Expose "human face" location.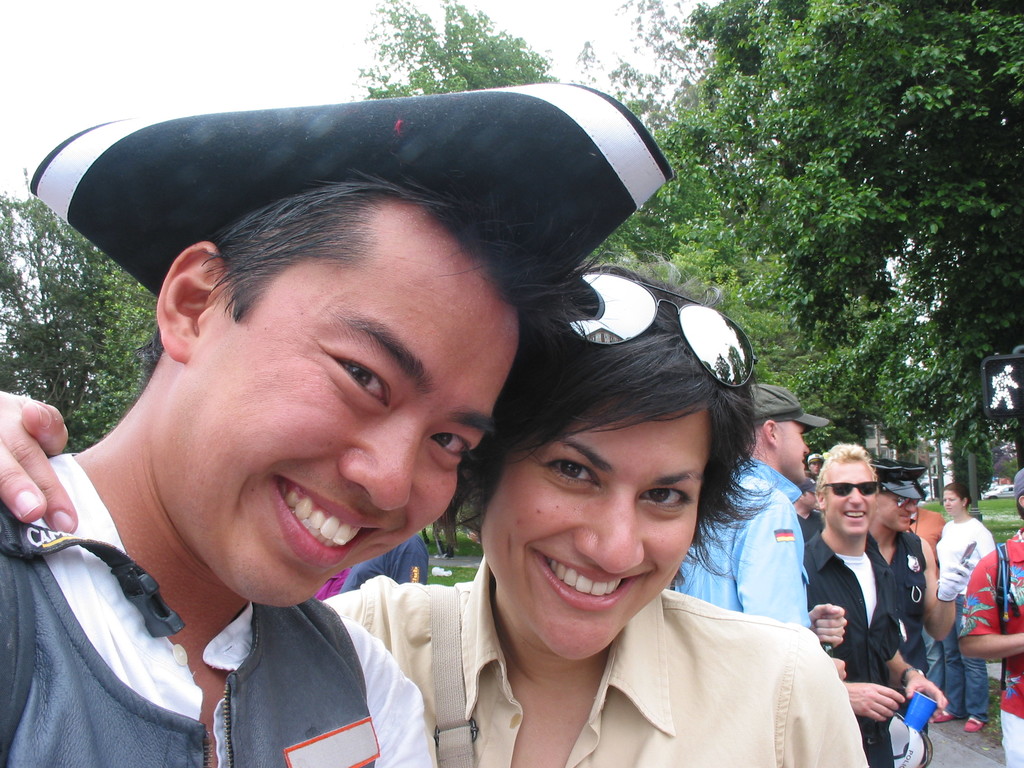
Exposed at region(769, 425, 806, 477).
